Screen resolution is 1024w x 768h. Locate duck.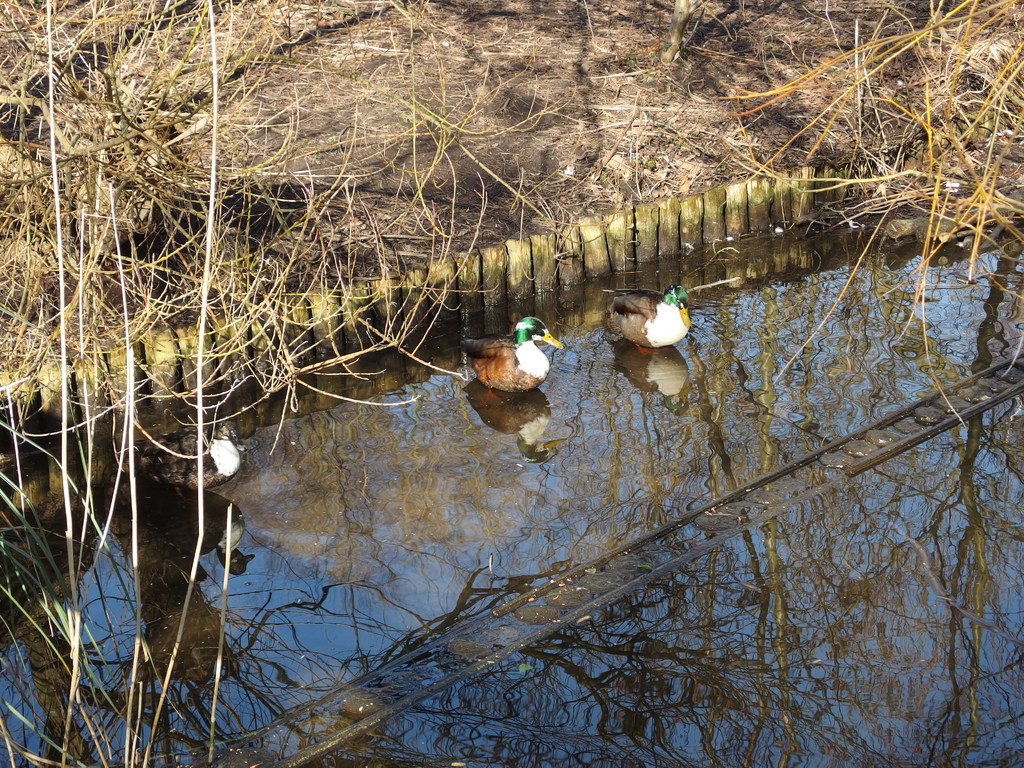
(x1=603, y1=284, x2=694, y2=349).
